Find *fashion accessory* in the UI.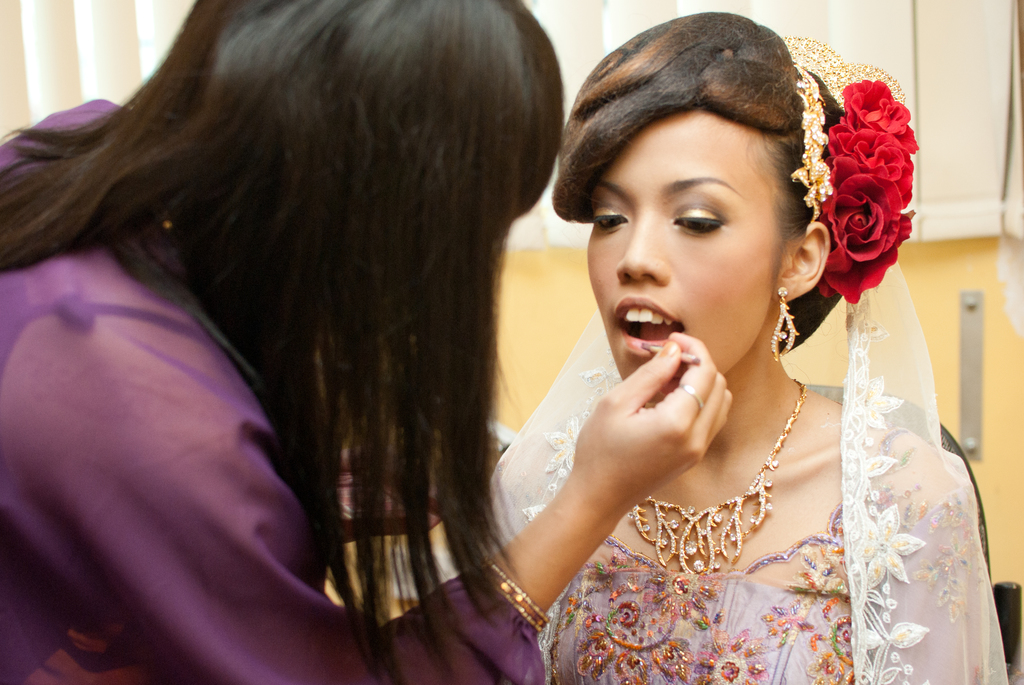
UI element at x1=790, y1=61, x2=836, y2=222.
